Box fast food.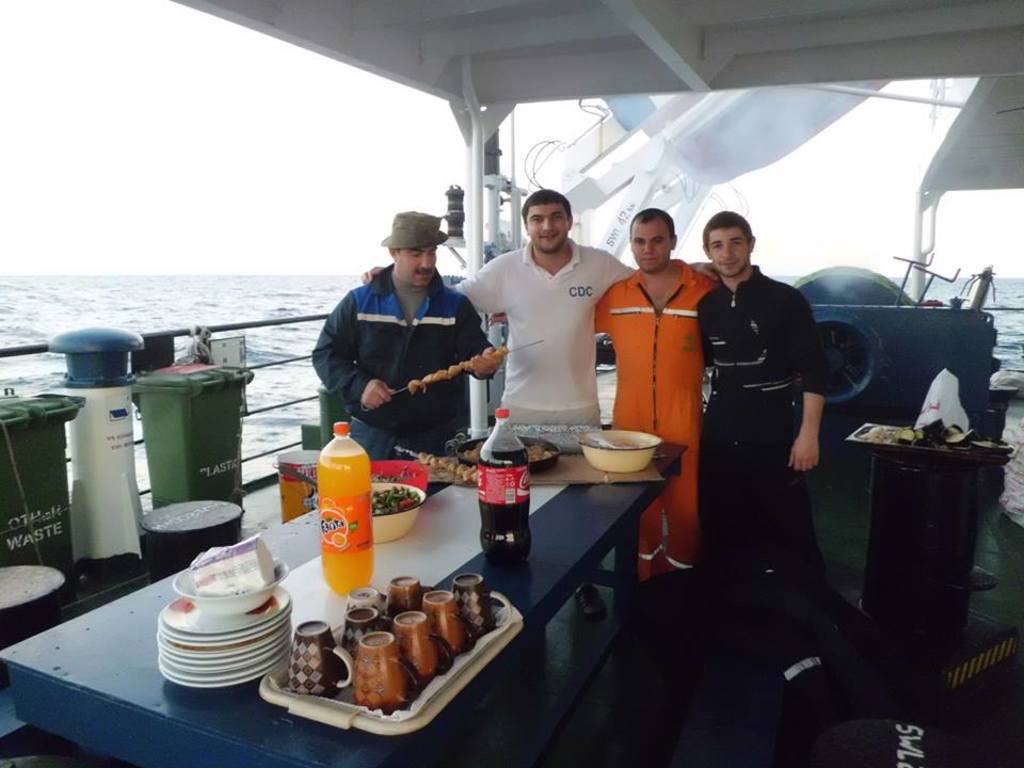
left=406, top=342, right=506, bottom=396.
